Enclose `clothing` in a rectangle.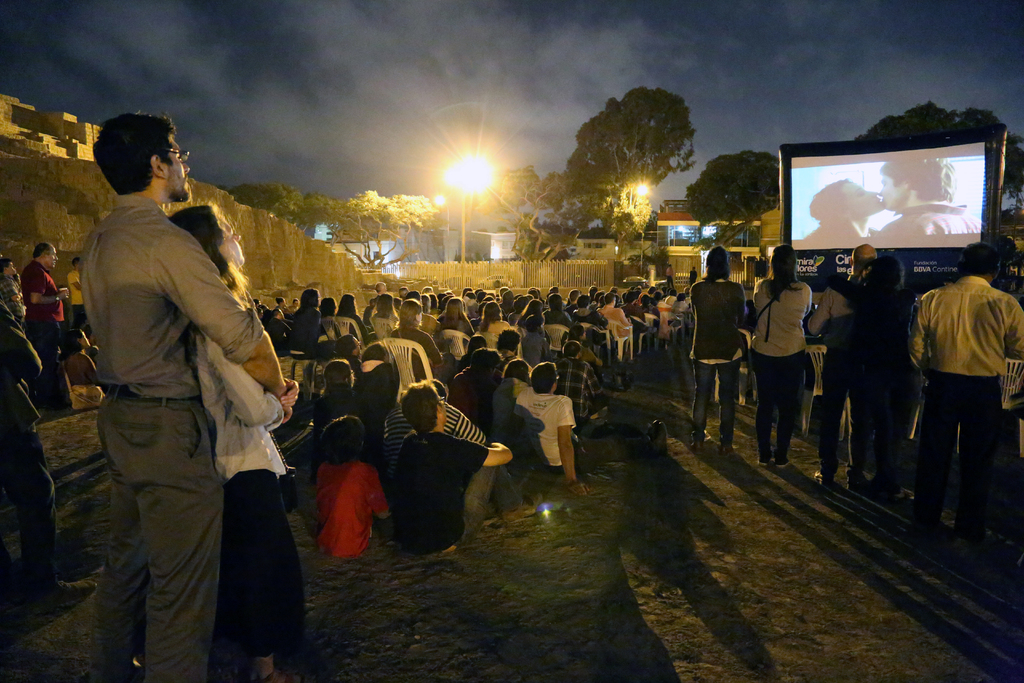
x1=24 y1=261 x2=70 y2=398.
